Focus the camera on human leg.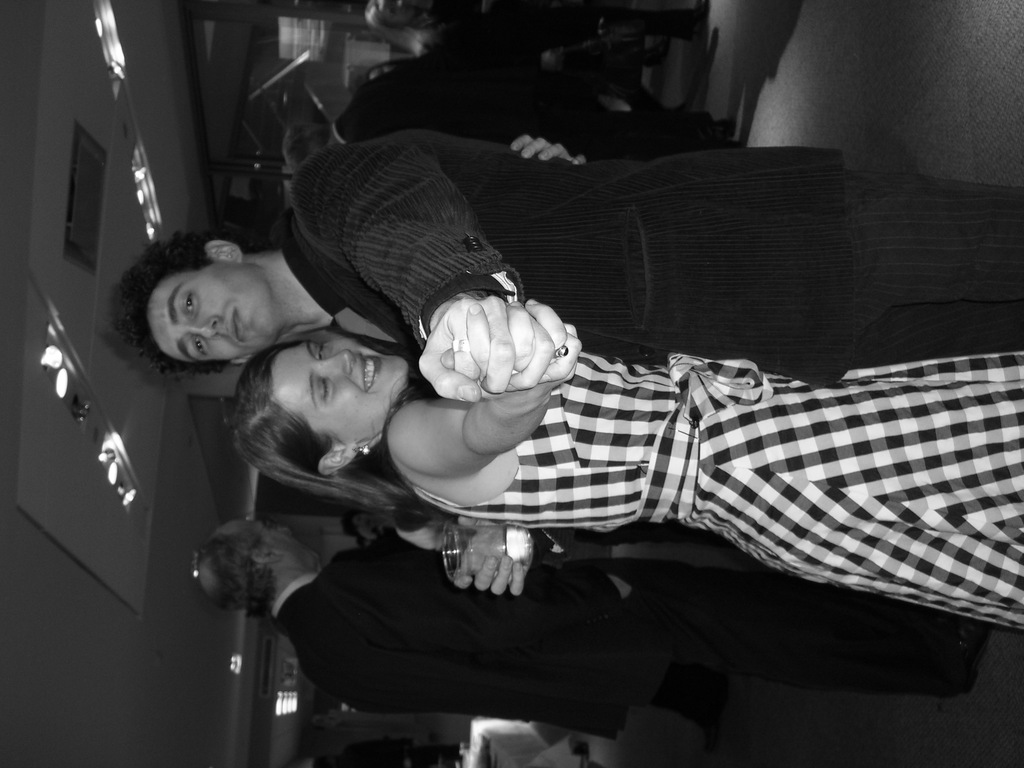
Focus region: x1=854 y1=302 x2=1023 y2=359.
